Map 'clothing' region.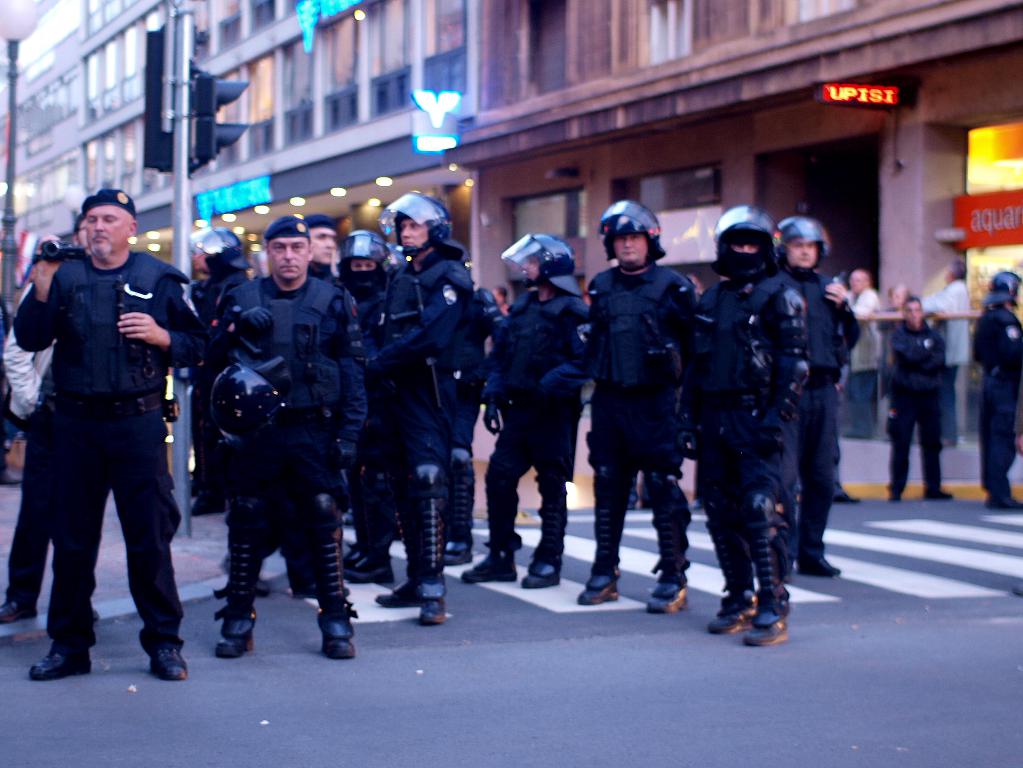
Mapped to (183, 273, 251, 511).
